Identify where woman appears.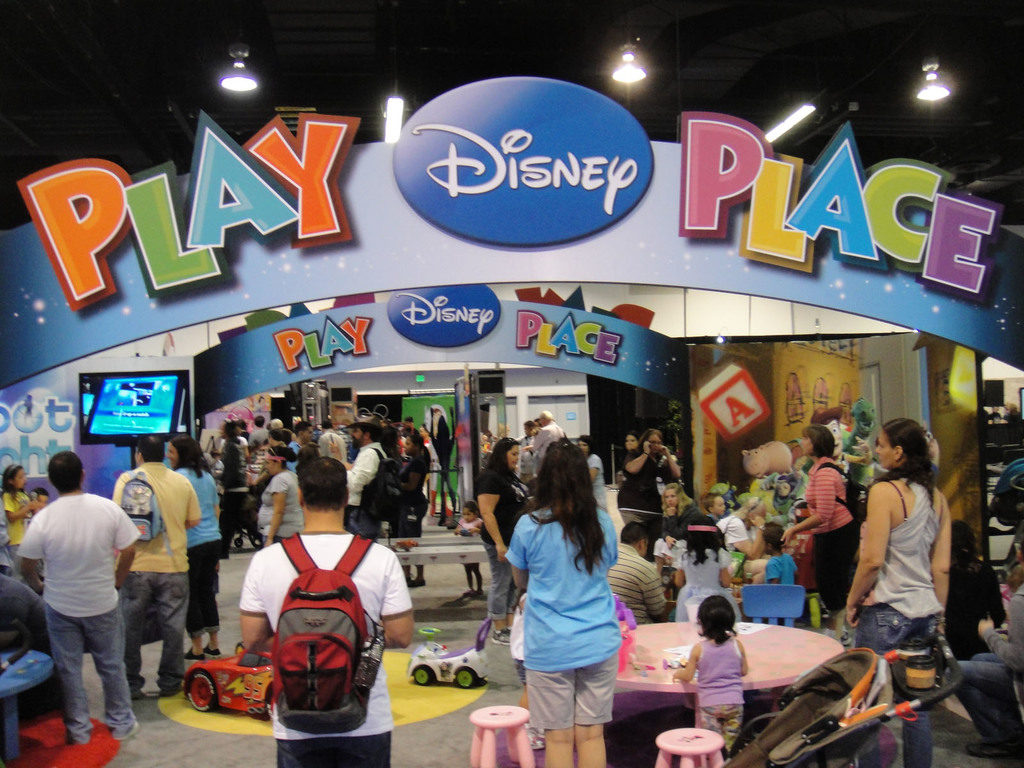
Appears at 612,422,689,517.
